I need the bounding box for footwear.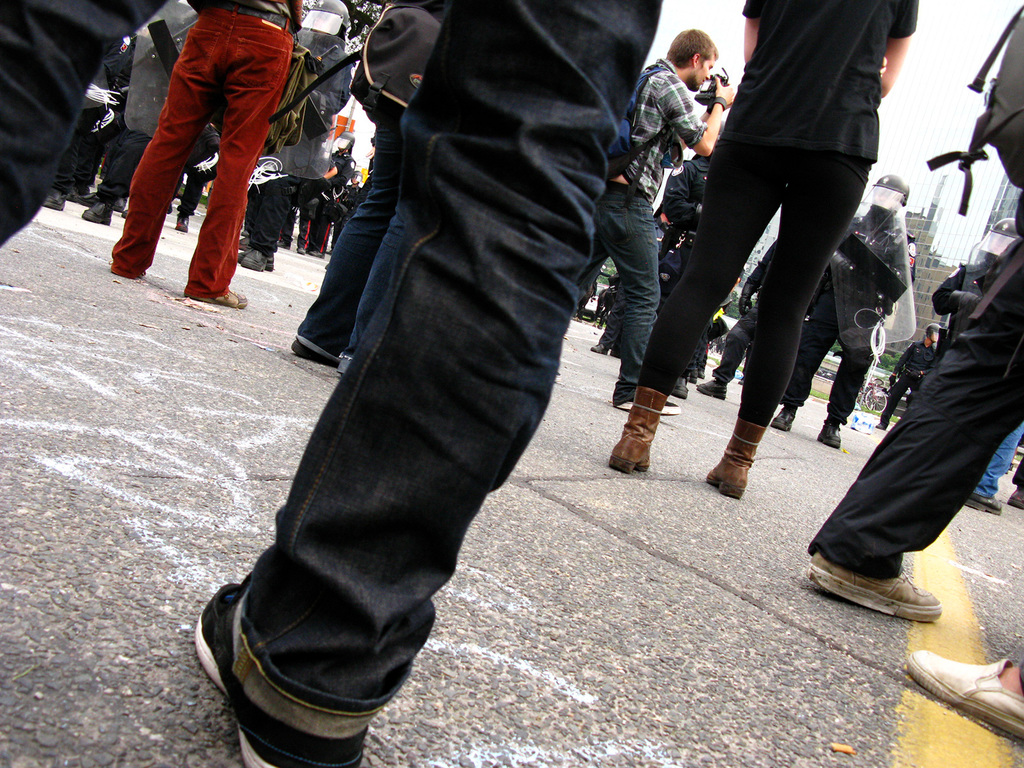
Here it is: {"x1": 40, "y1": 182, "x2": 63, "y2": 210}.
